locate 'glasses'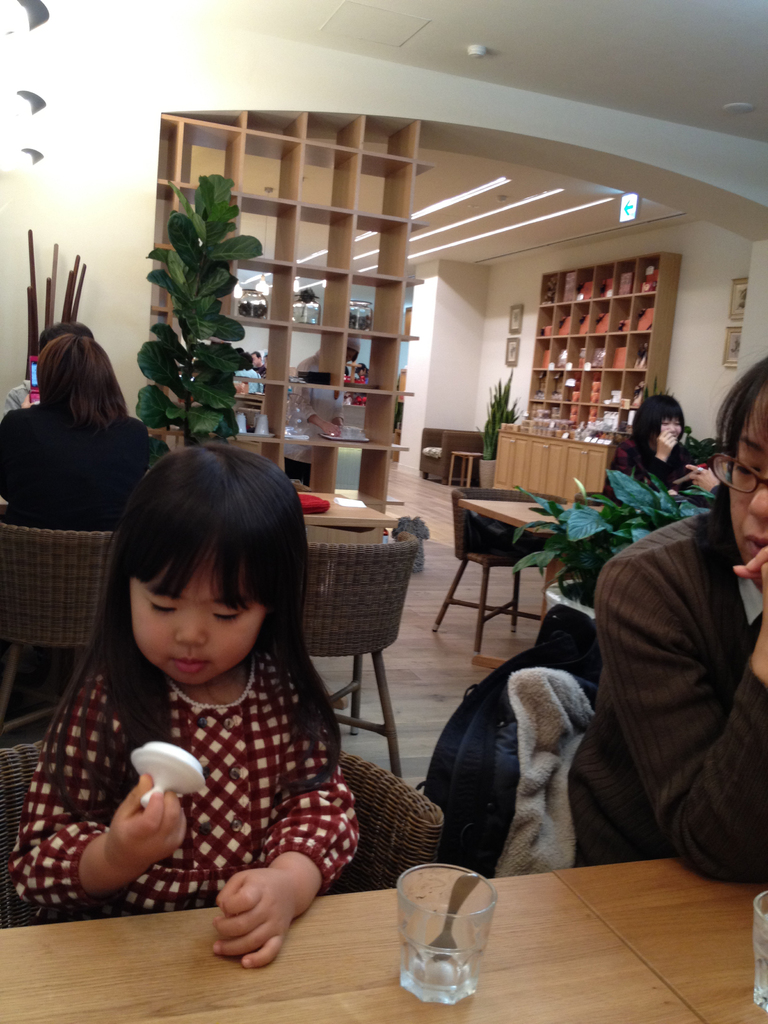
(710,453,767,499)
